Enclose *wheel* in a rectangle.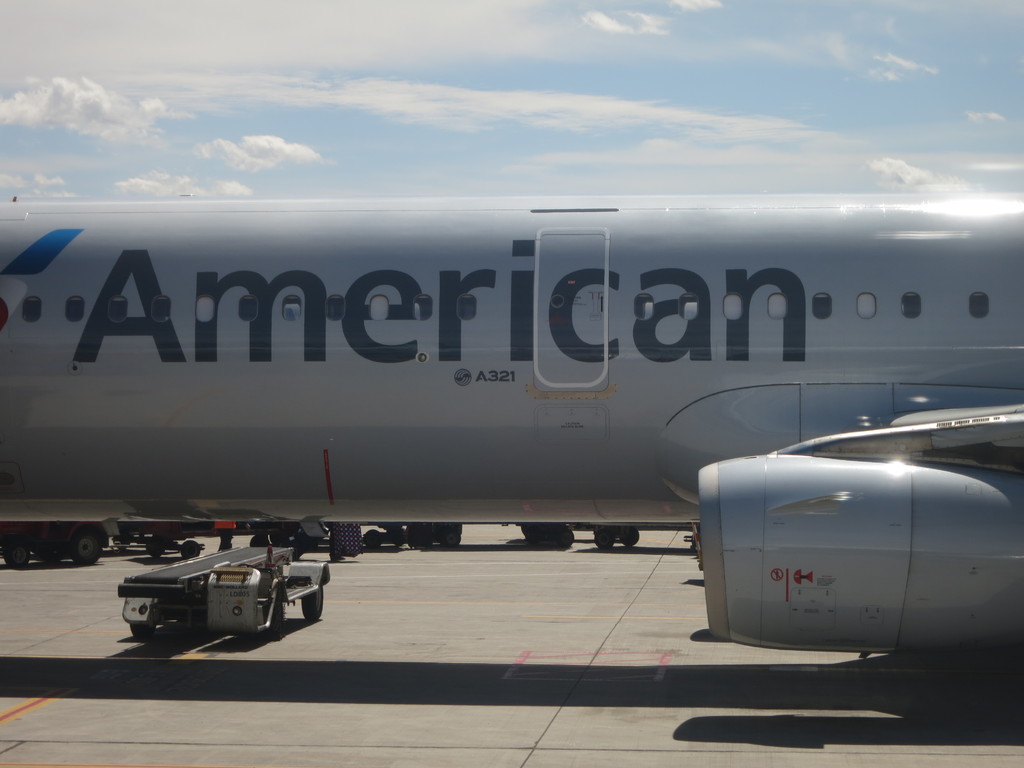
crop(144, 540, 164, 558).
